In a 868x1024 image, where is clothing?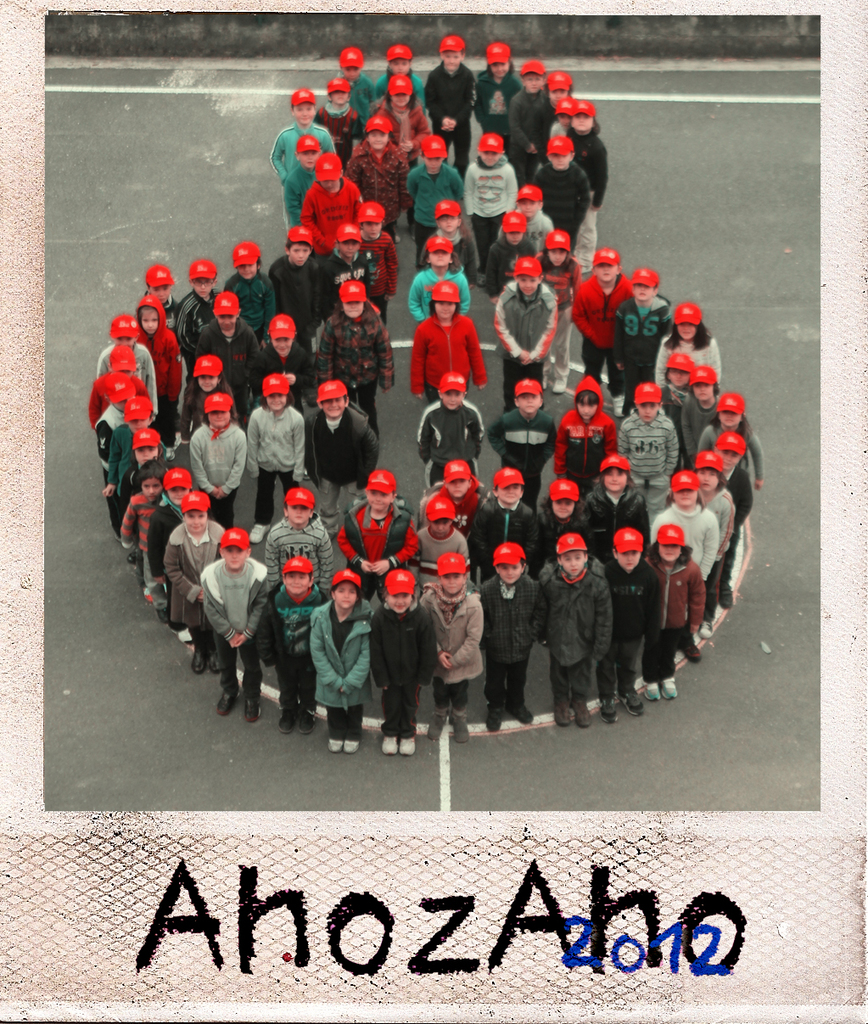
crop(608, 292, 681, 373).
